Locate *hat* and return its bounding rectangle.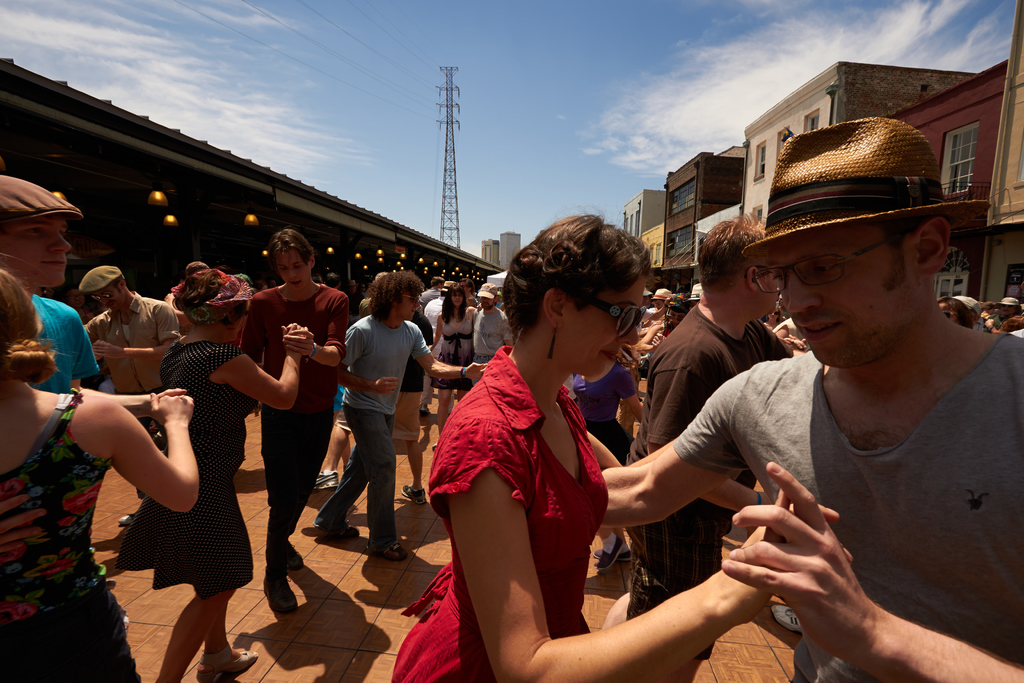
[81, 262, 119, 295].
